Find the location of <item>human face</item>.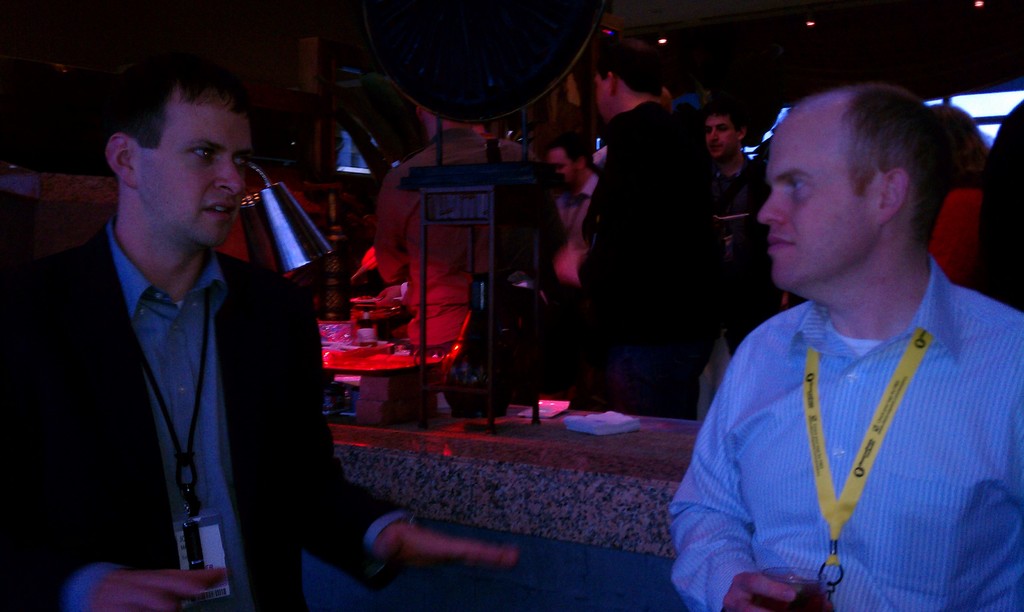
Location: 755,101,877,294.
